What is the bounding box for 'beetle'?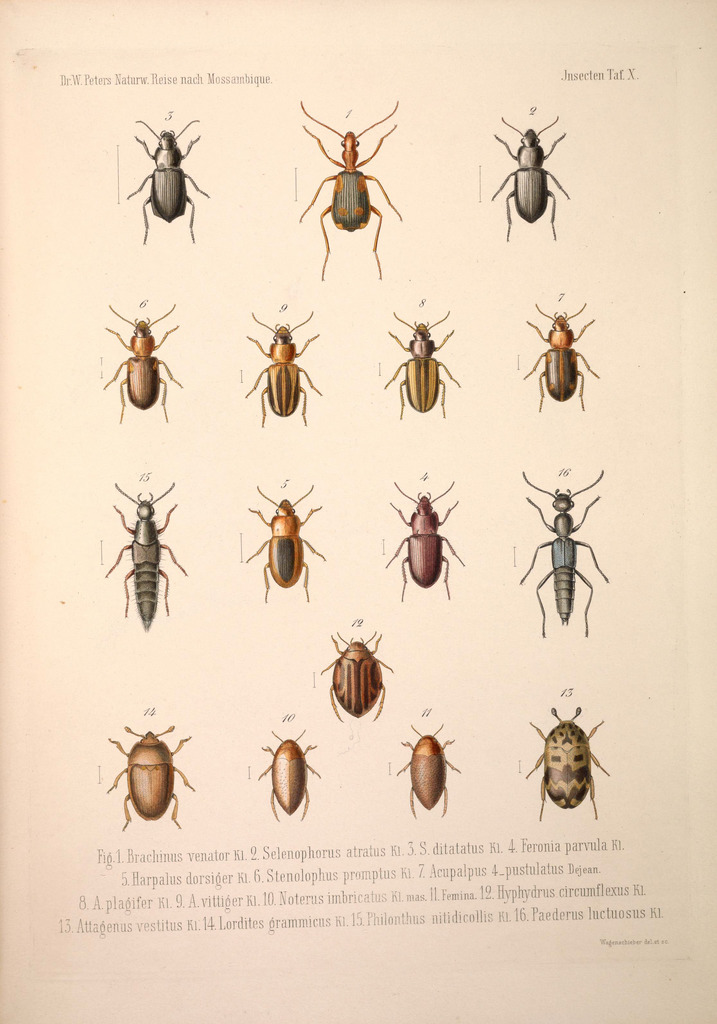
[300, 102, 403, 281].
